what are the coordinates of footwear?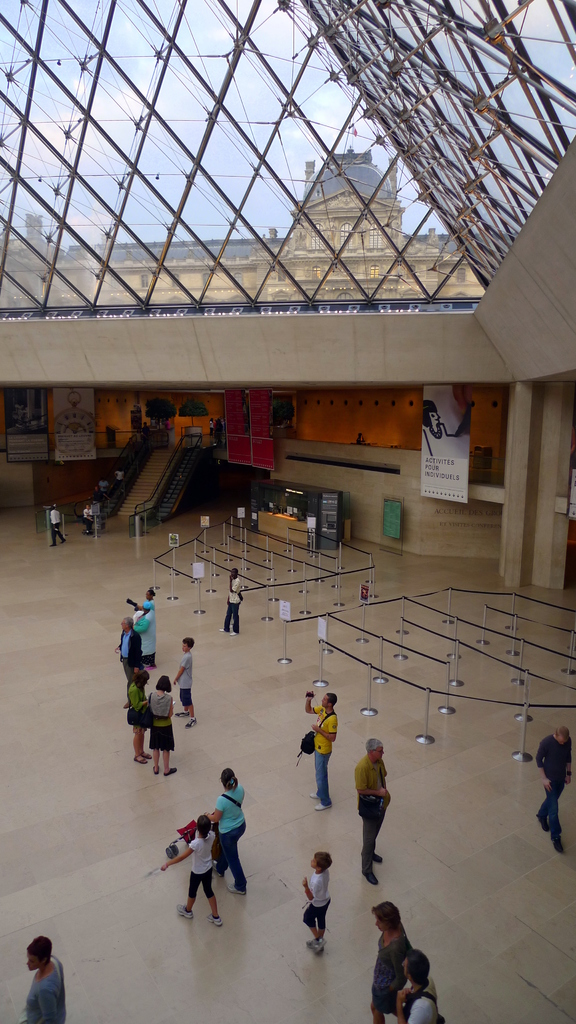
detection(173, 707, 191, 716).
